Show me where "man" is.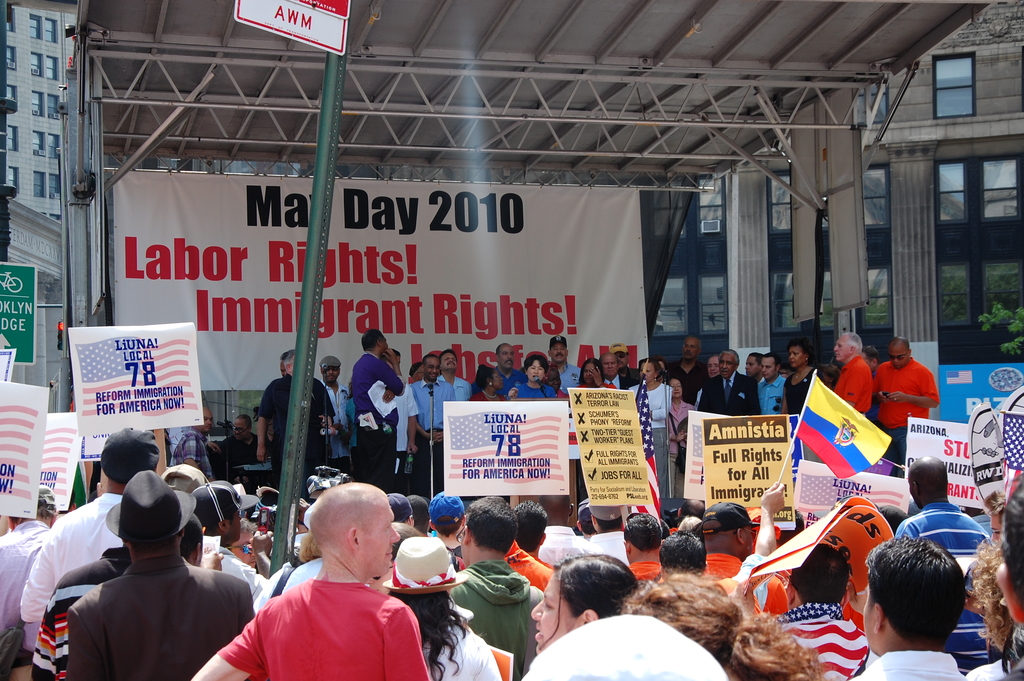
"man" is at select_region(199, 477, 434, 680).
